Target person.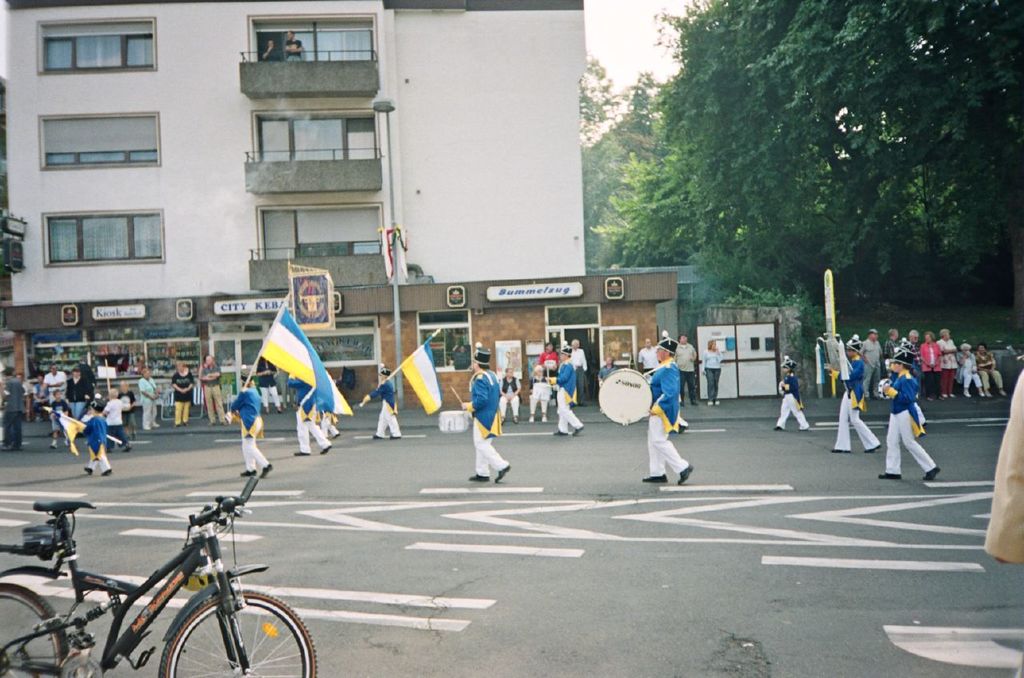
Target region: [x1=464, y1=349, x2=511, y2=486].
